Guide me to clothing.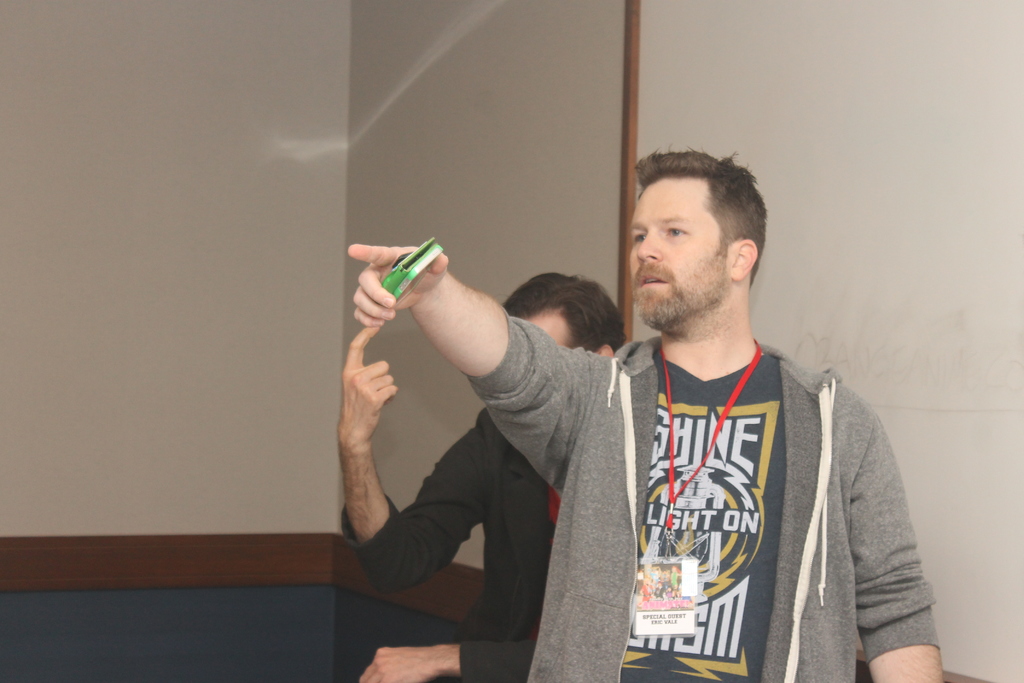
Guidance: locate(339, 399, 540, 673).
